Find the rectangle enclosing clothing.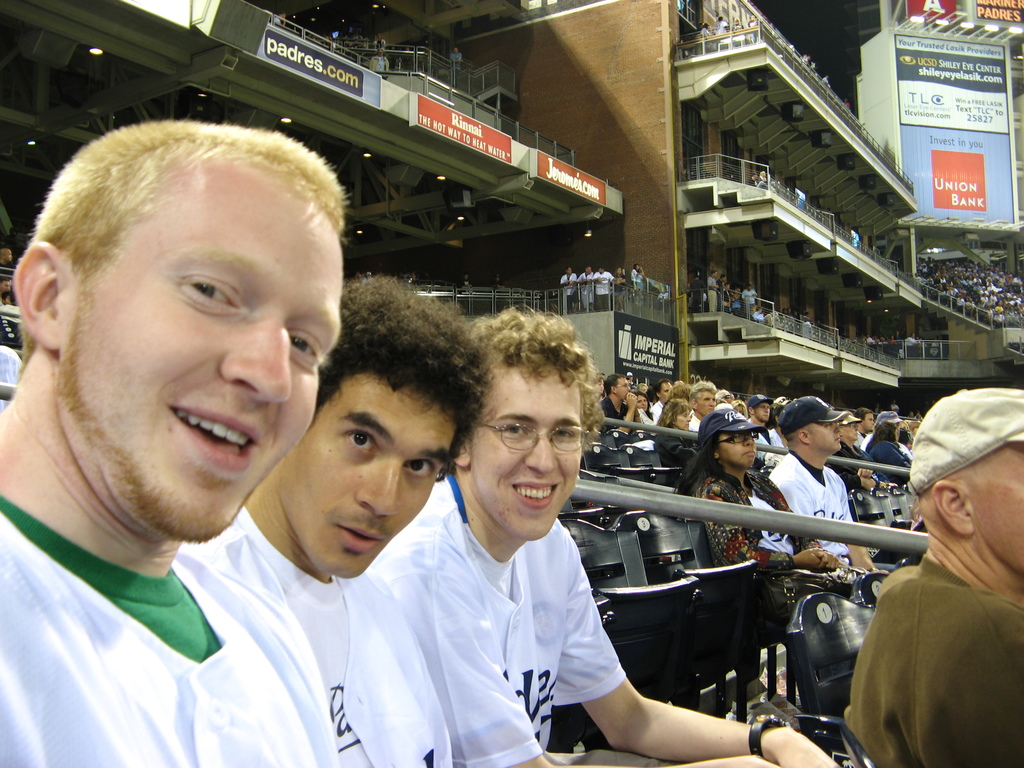
box(0, 488, 341, 767).
